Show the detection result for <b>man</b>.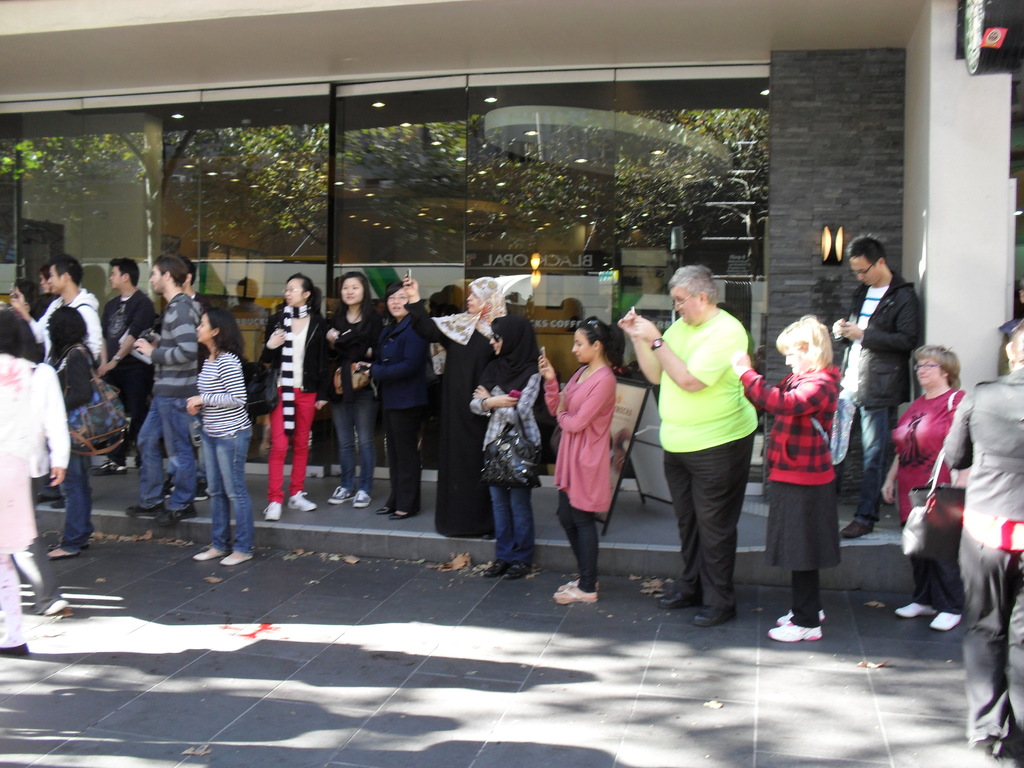
detection(181, 256, 211, 356).
